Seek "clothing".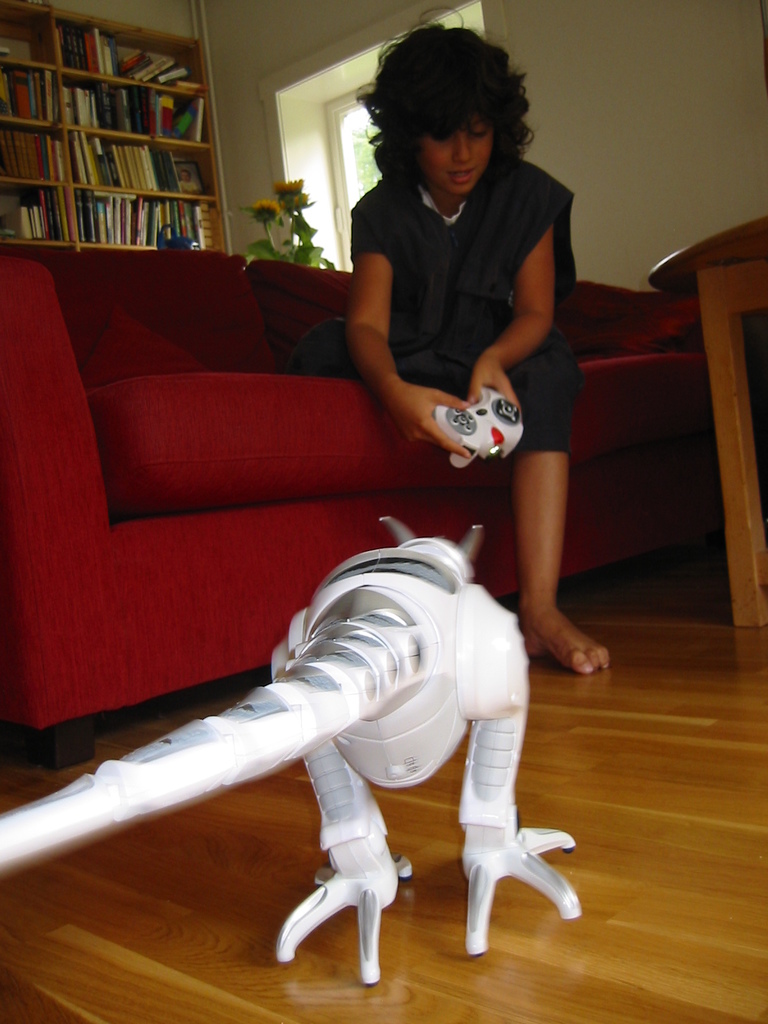
bbox(356, 142, 597, 483).
